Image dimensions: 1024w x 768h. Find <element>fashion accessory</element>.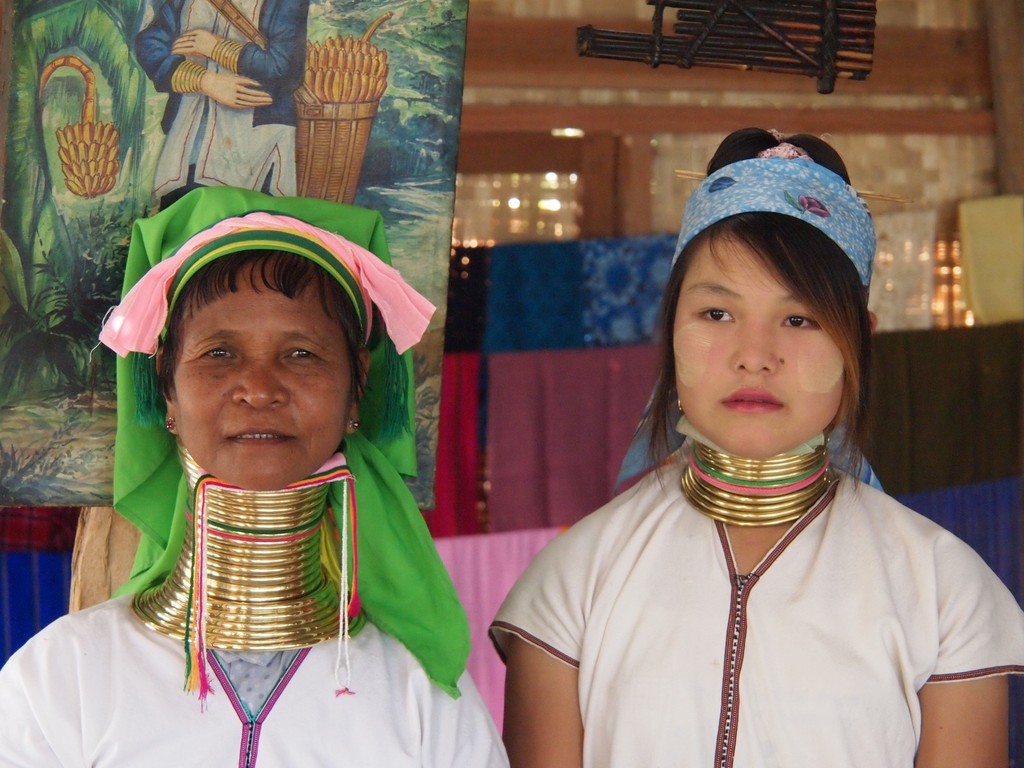
(675, 398, 684, 413).
